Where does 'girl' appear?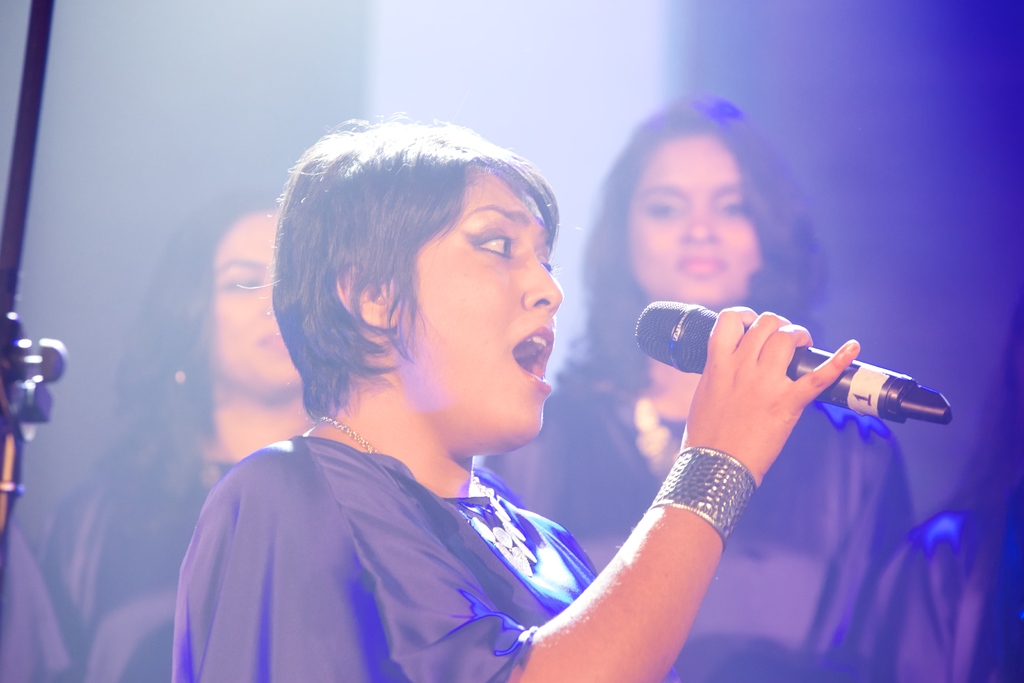
Appears at [170, 104, 860, 682].
